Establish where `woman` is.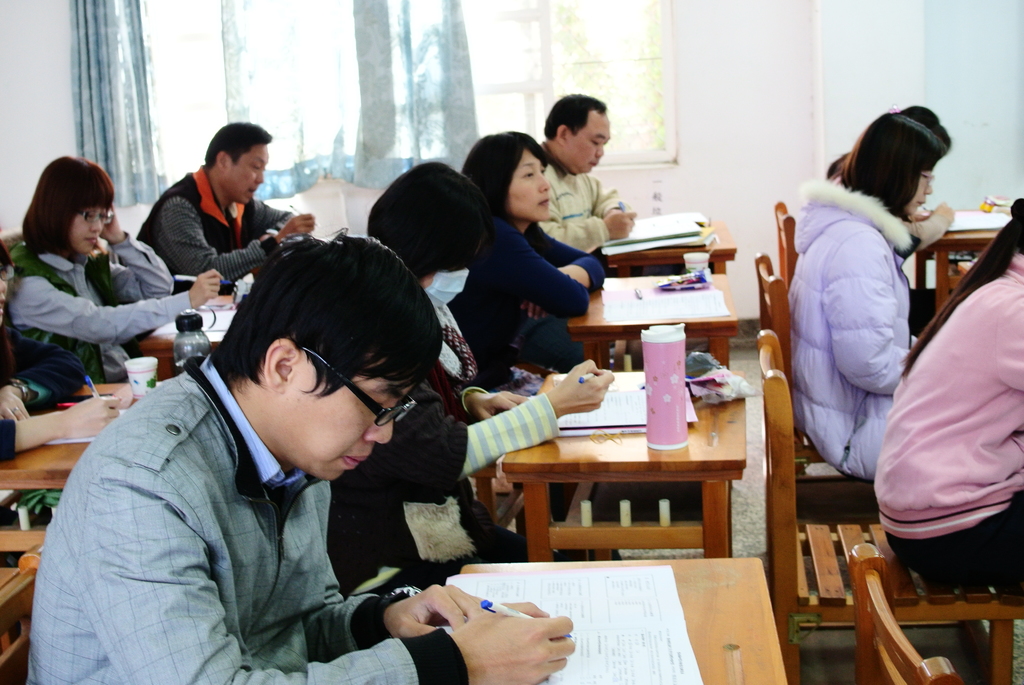
Established at bbox=(454, 131, 643, 380).
